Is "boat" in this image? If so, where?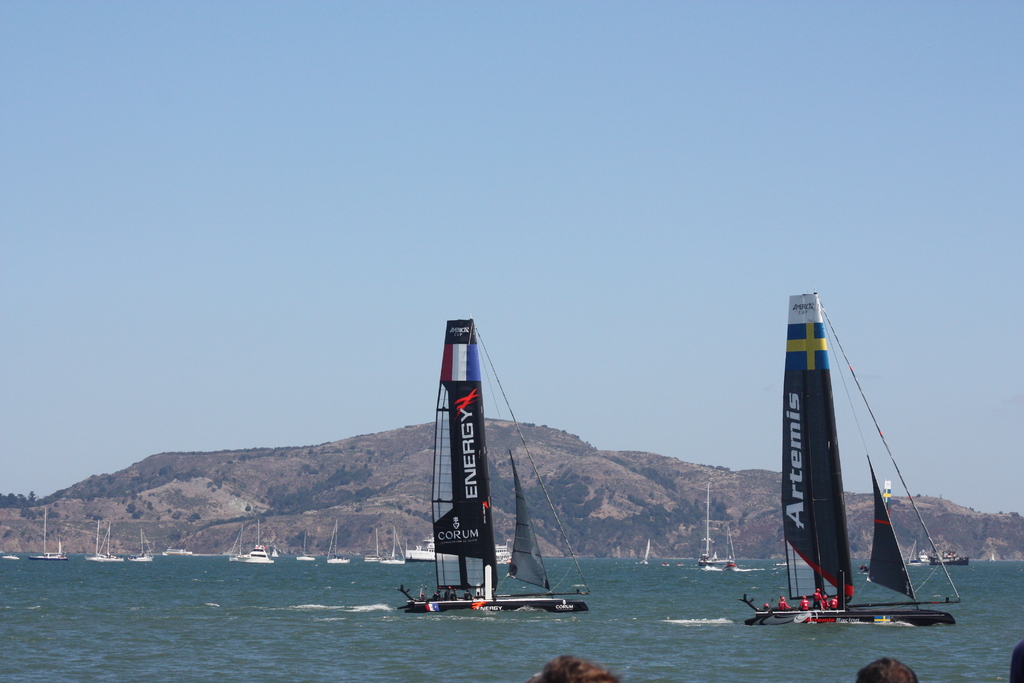
Yes, at rect(675, 556, 687, 567).
